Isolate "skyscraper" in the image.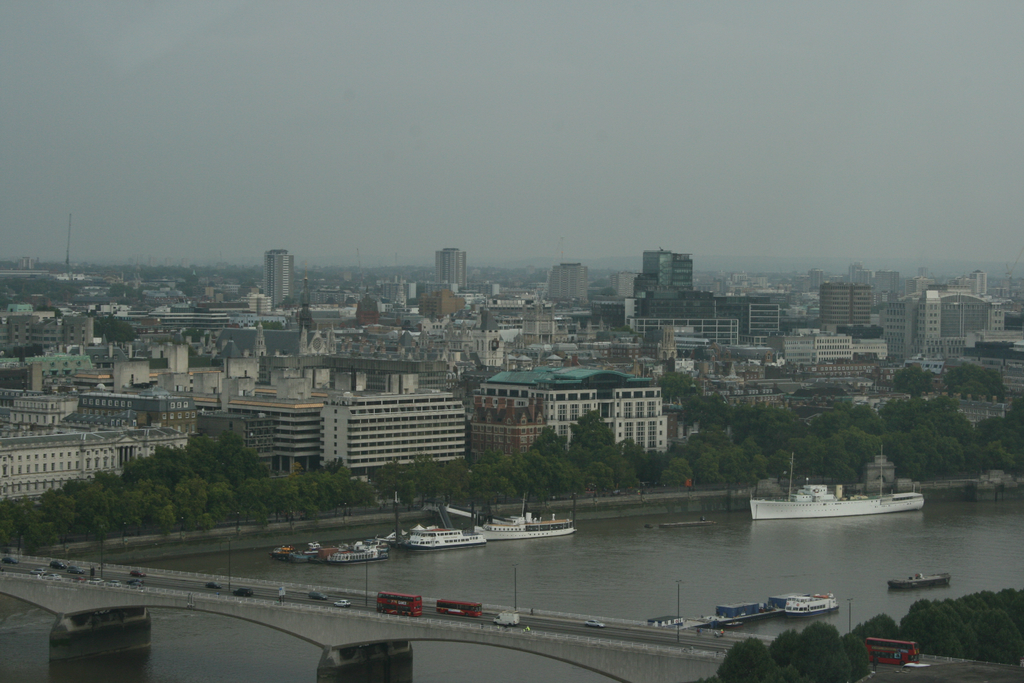
Isolated region: (x1=546, y1=261, x2=593, y2=302).
